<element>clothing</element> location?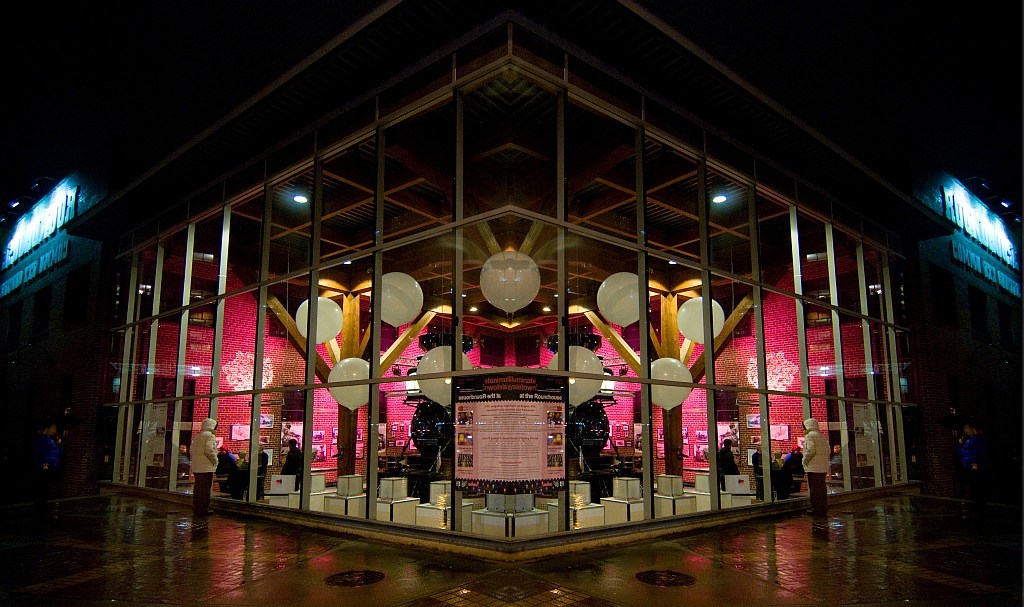
BBox(715, 444, 739, 492)
